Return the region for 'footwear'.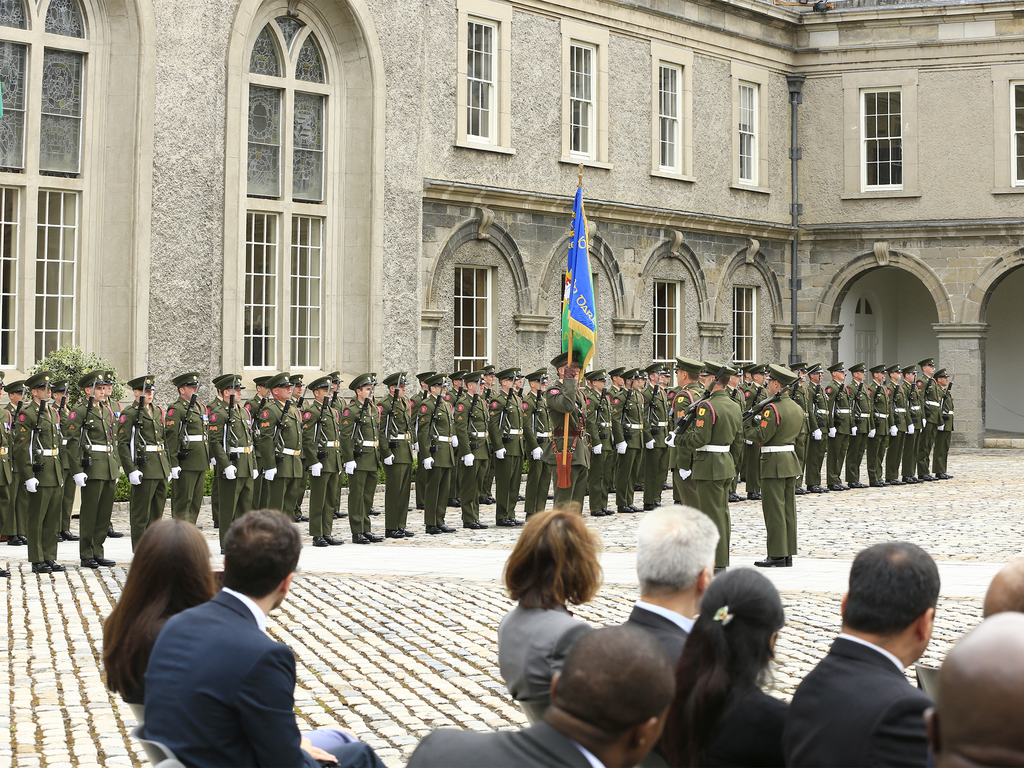
622,506,639,518.
